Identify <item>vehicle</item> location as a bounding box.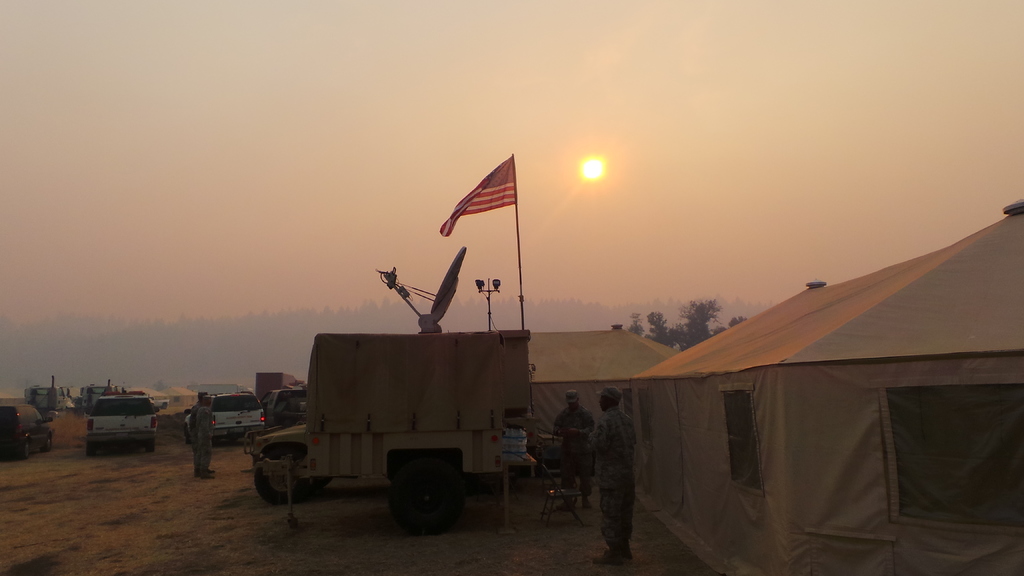
detection(254, 317, 545, 526).
